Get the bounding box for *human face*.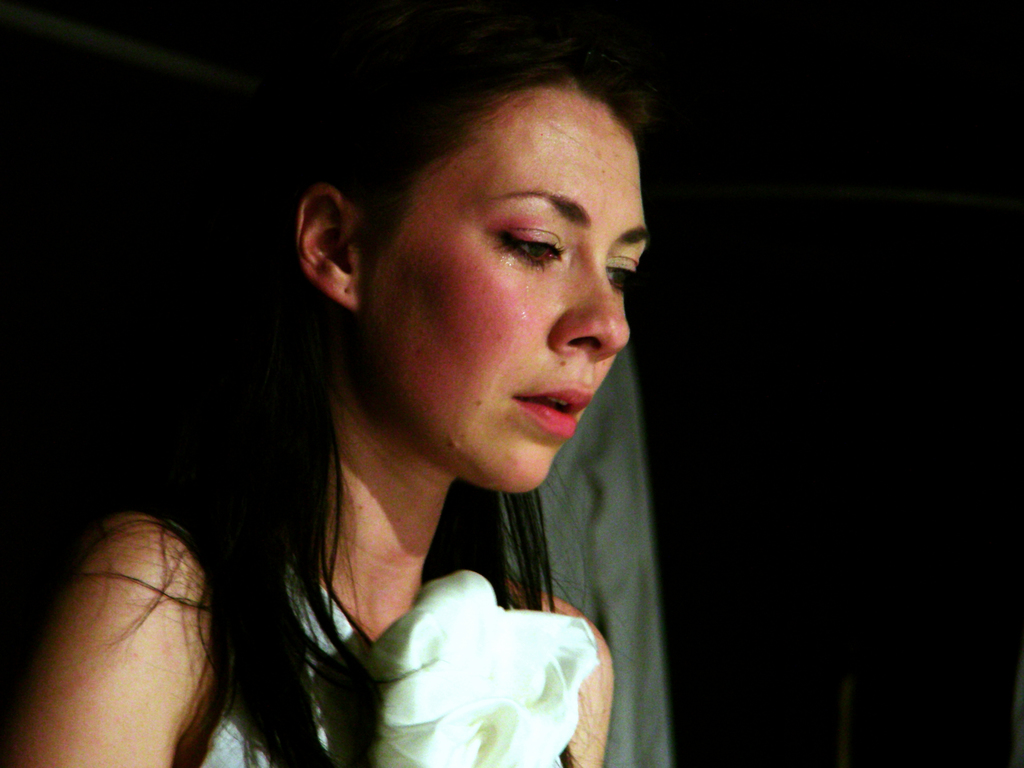
locate(361, 97, 649, 496).
